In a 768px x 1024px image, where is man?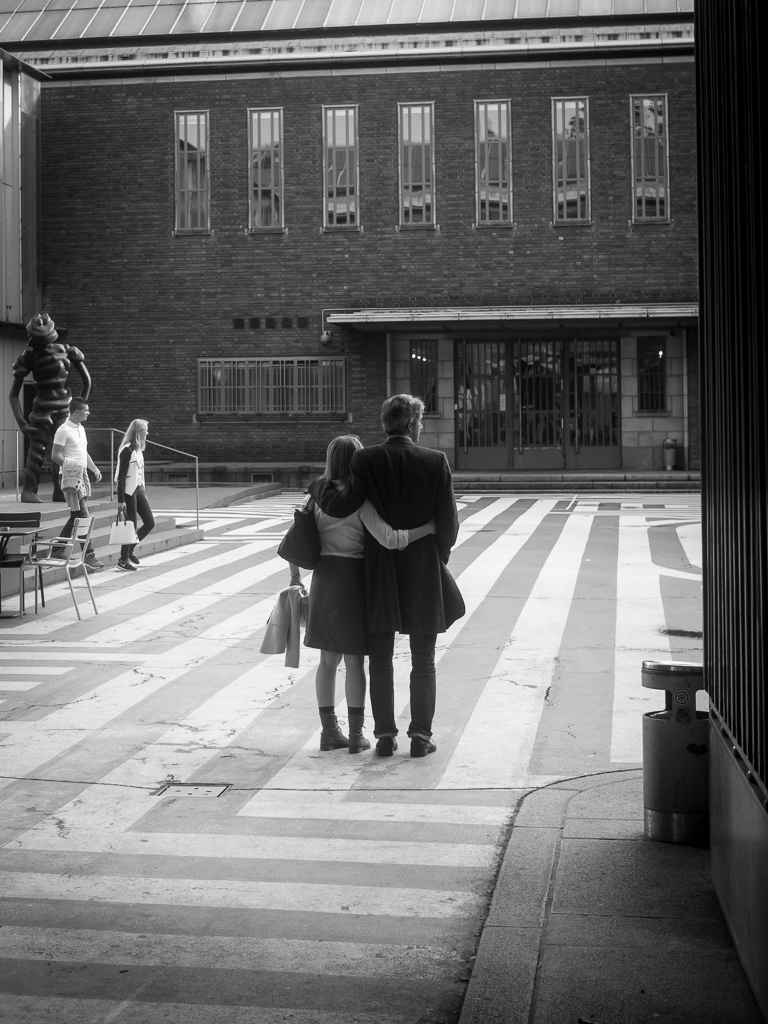
<bbox>322, 392, 457, 782</bbox>.
